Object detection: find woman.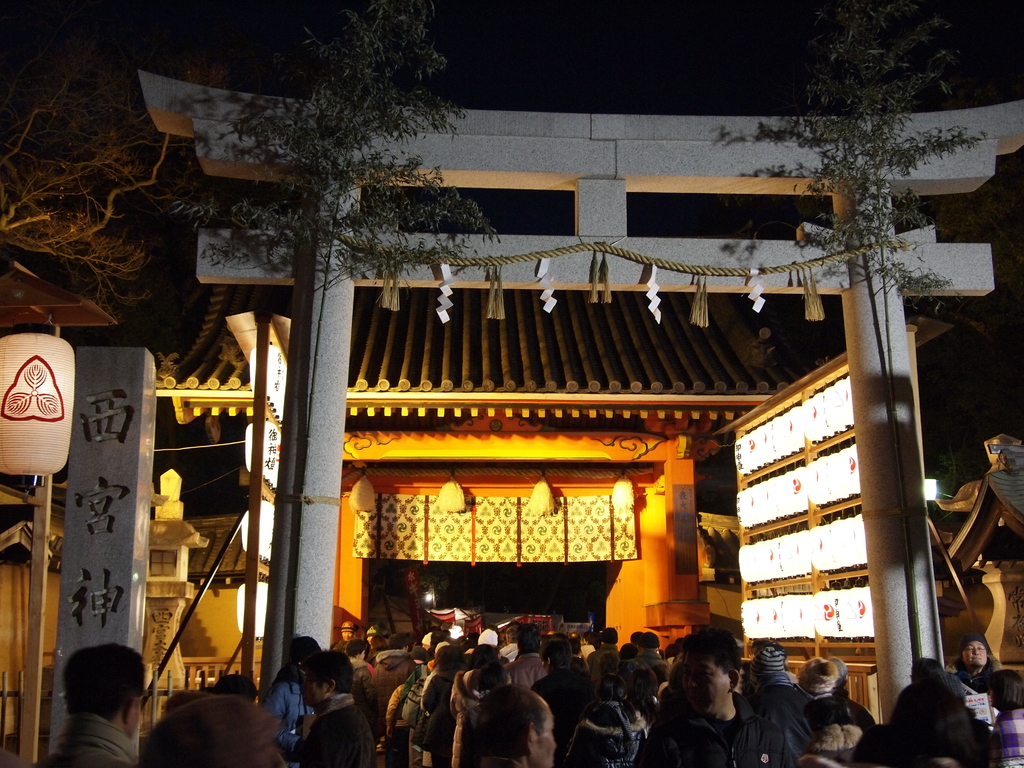
<bbox>942, 632, 1000, 691</bbox>.
